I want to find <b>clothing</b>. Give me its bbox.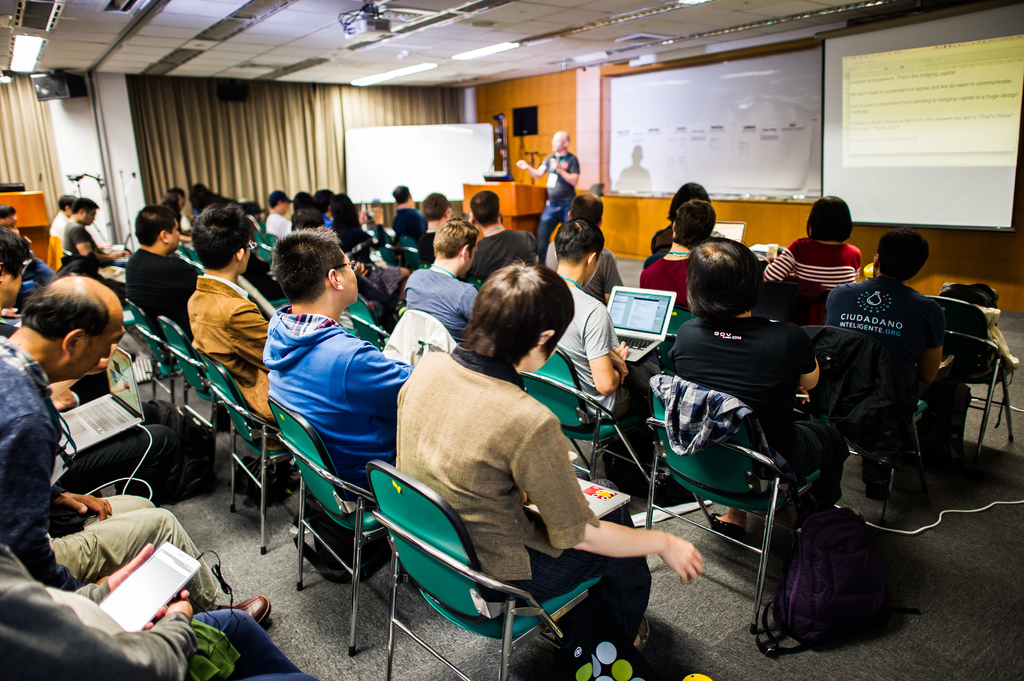
box(385, 340, 655, 680).
